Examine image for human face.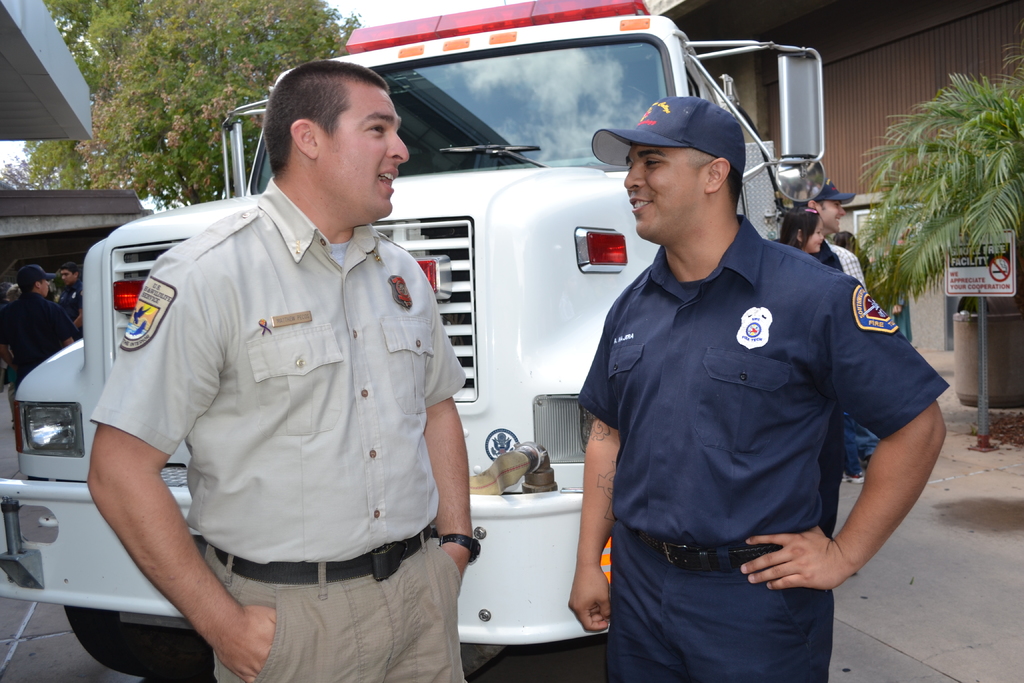
Examination result: l=623, t=152, r=703, b=241.
